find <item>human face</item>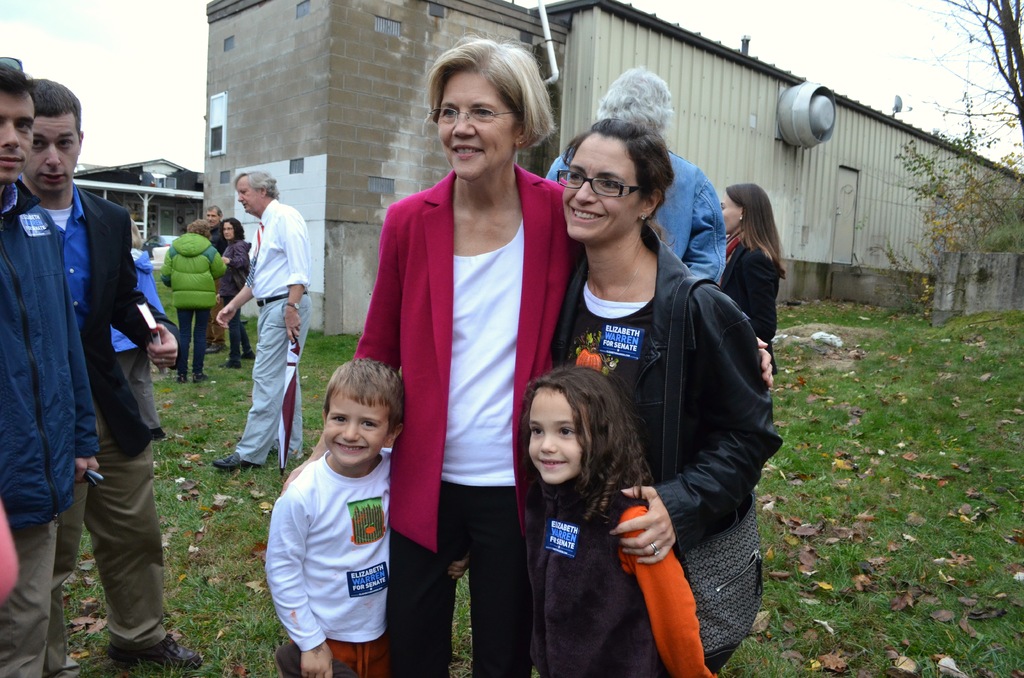
Rect(238, 179, 263, 207)
